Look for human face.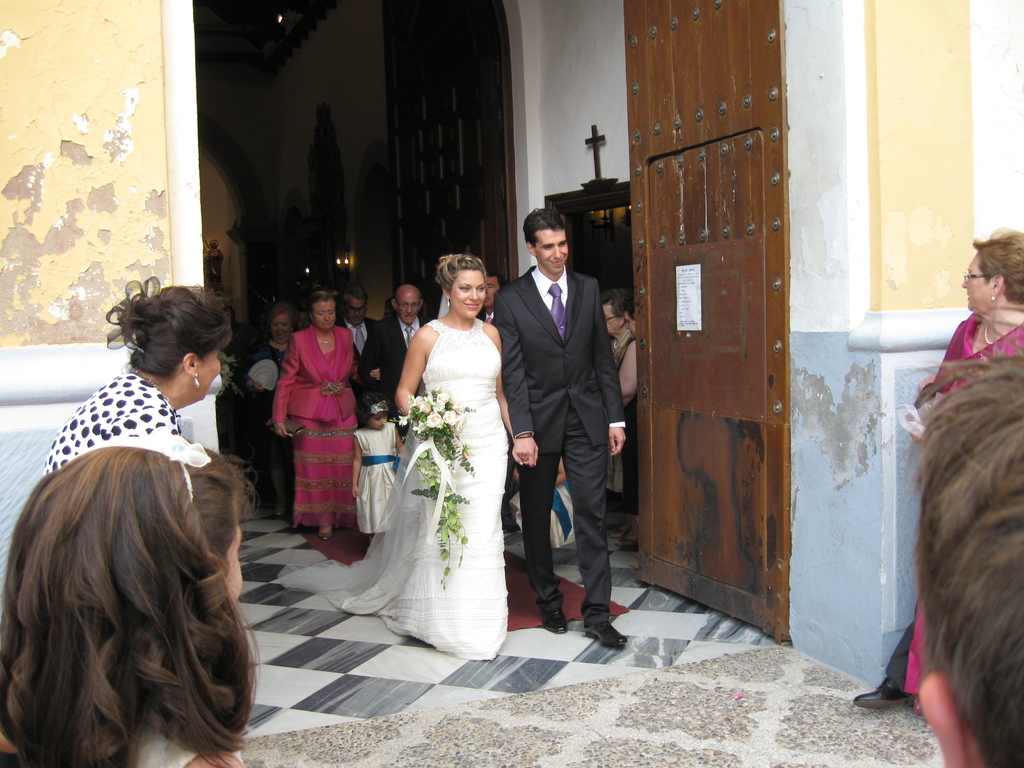
Found: region(273, 315, 292, 345).
